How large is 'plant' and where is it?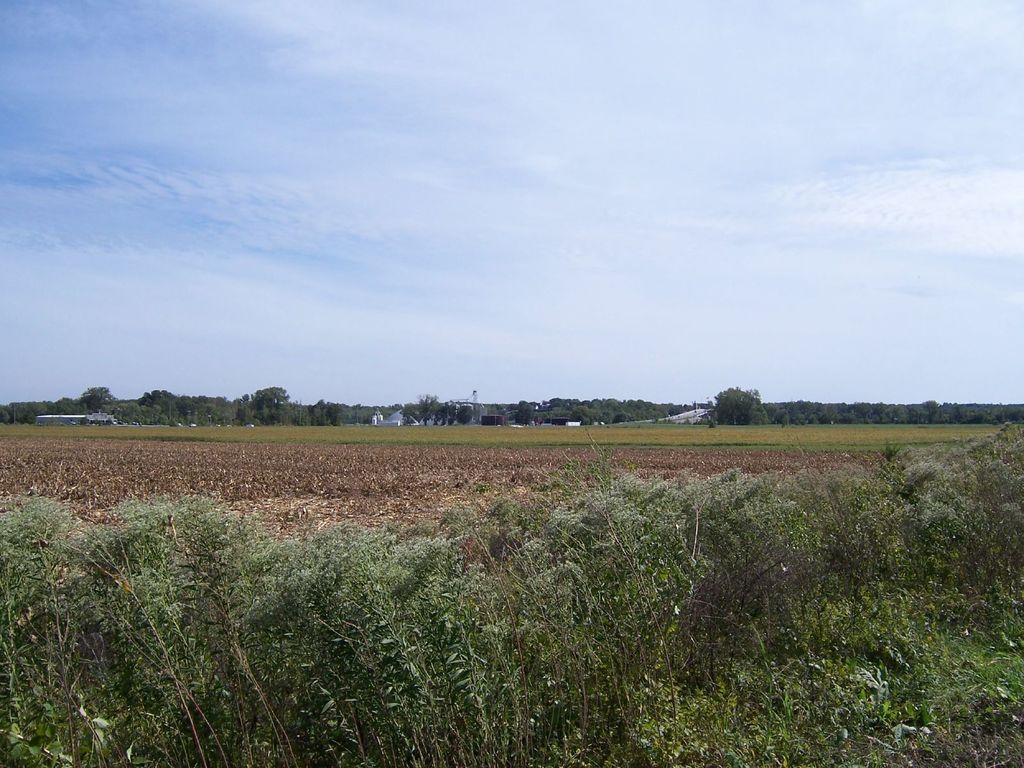
Bounding box: BBox(680, 483, 836, 689).
